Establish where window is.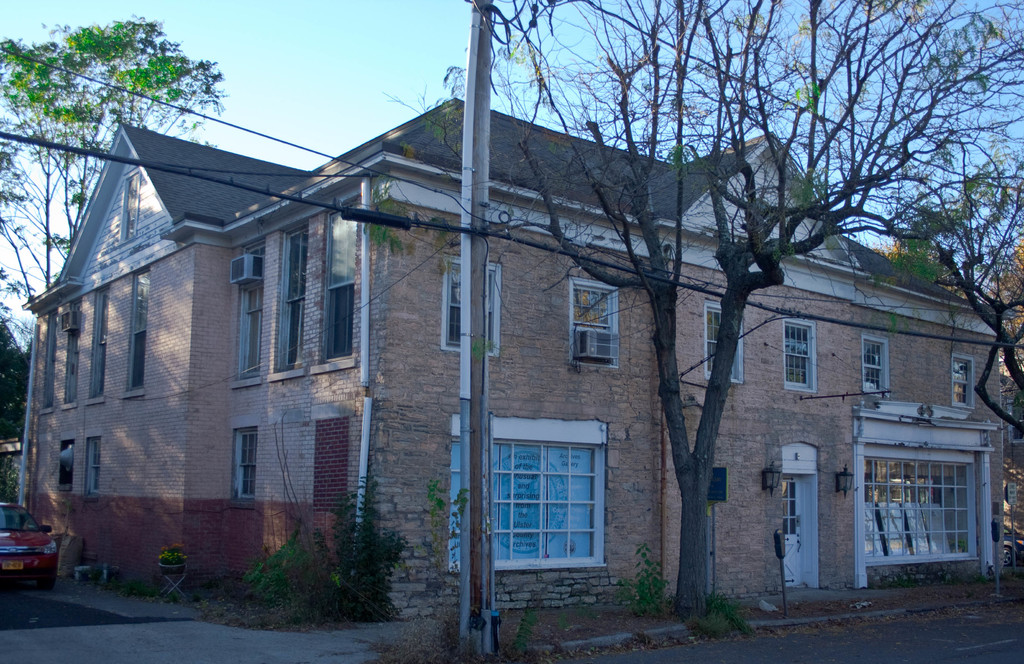
Established at {"left": 237, "top": 429, "right": 257, "bottom": 498}.
